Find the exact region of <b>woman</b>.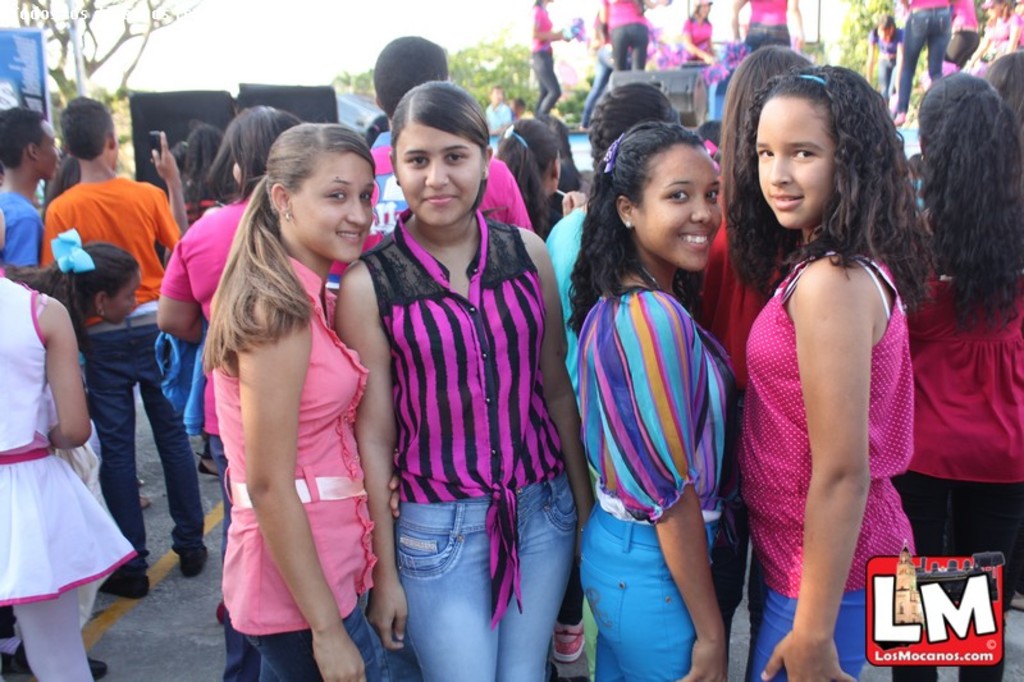
Exact region: [x1=890, y1=0, x2=954, y2=127].
